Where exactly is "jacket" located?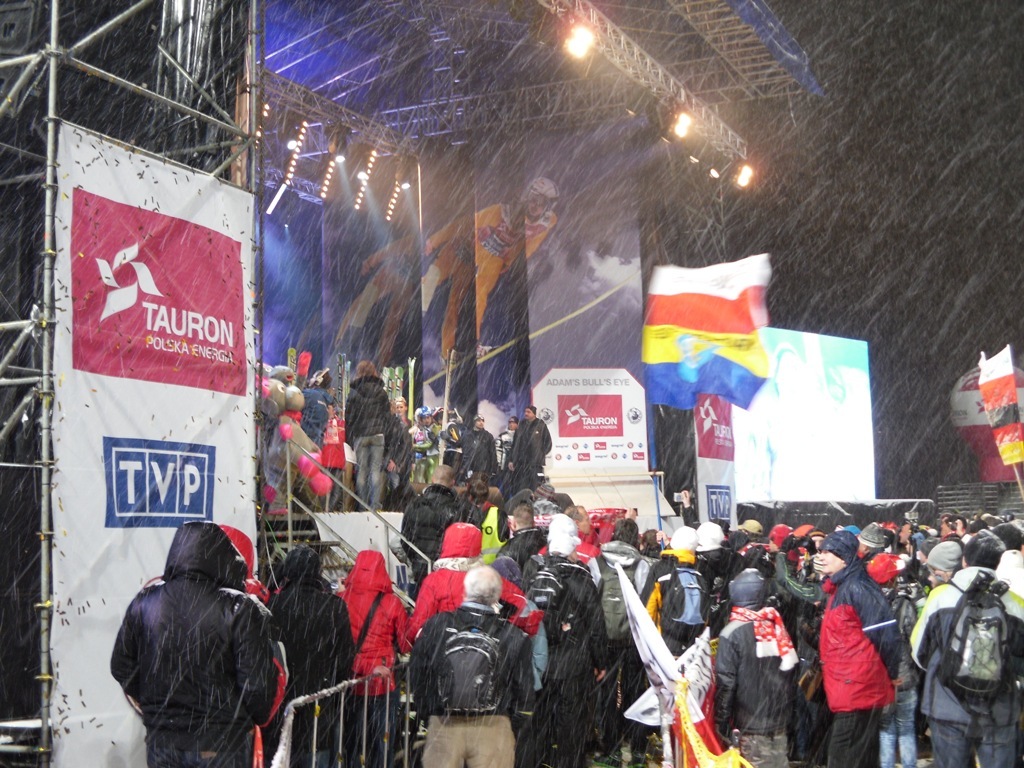
Its bounding box is left=260, top=545, right=363, bottom=744.
